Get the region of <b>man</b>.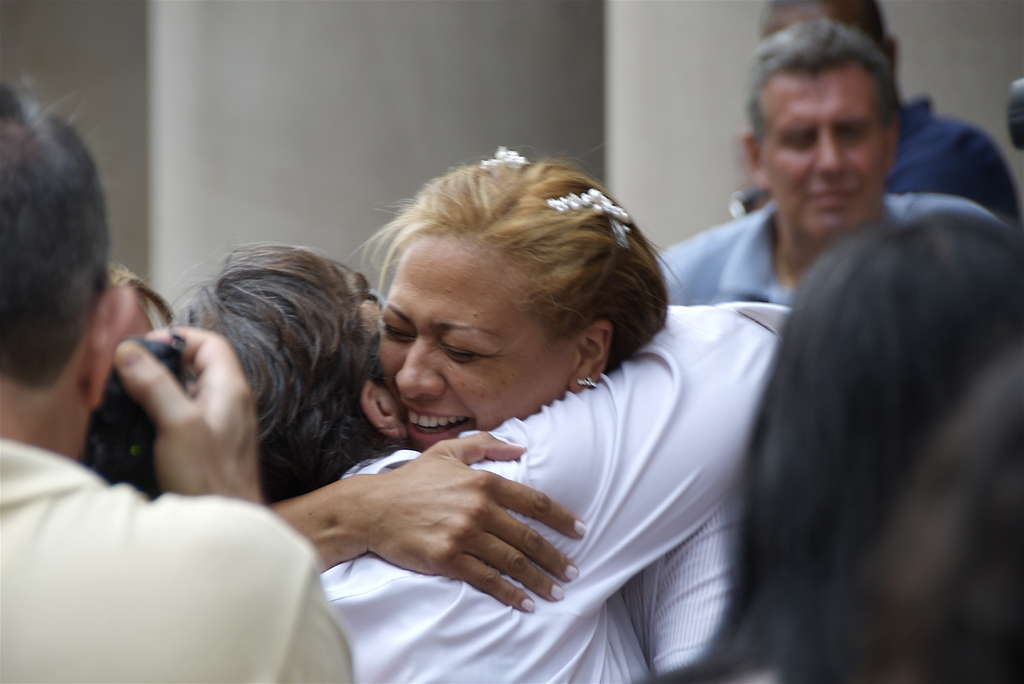
select_region(0, 74, 362, 683).
